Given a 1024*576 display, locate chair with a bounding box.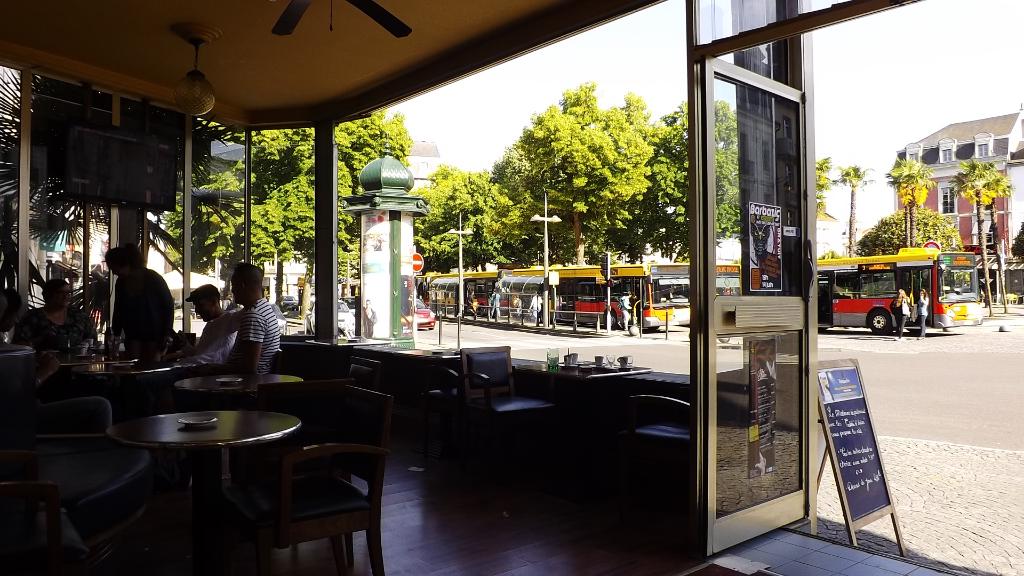
Located: x1=632 y1=392 x2=694 y2=495.
